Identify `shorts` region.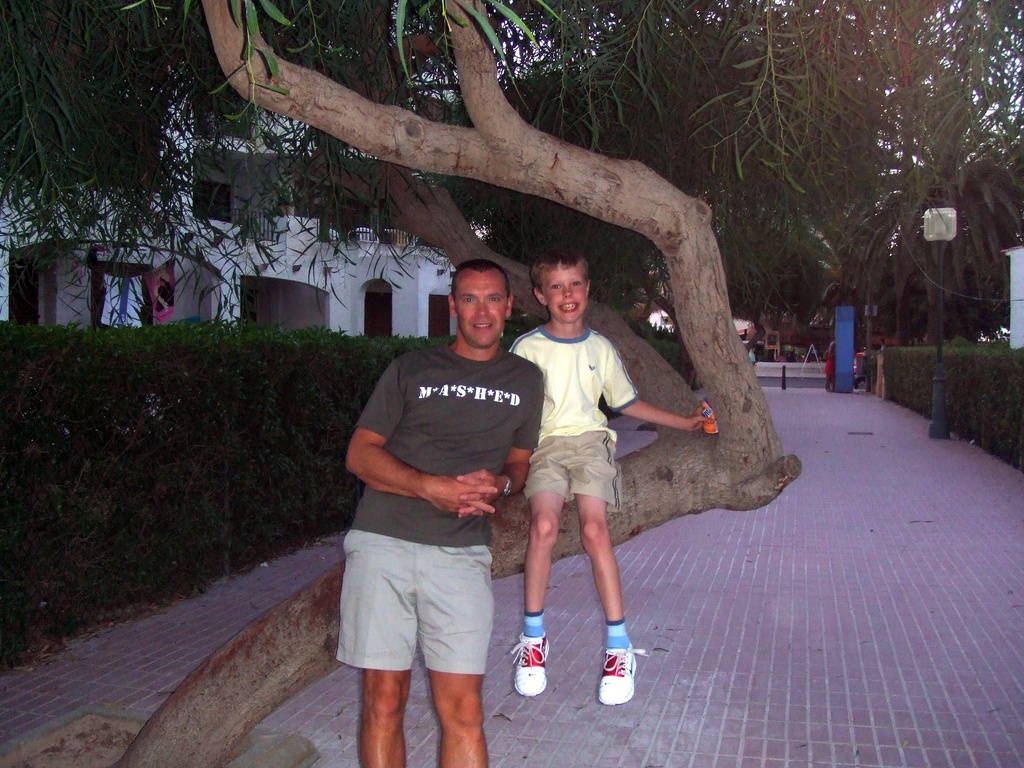
Region: locate(336, 533, 505, 691).
